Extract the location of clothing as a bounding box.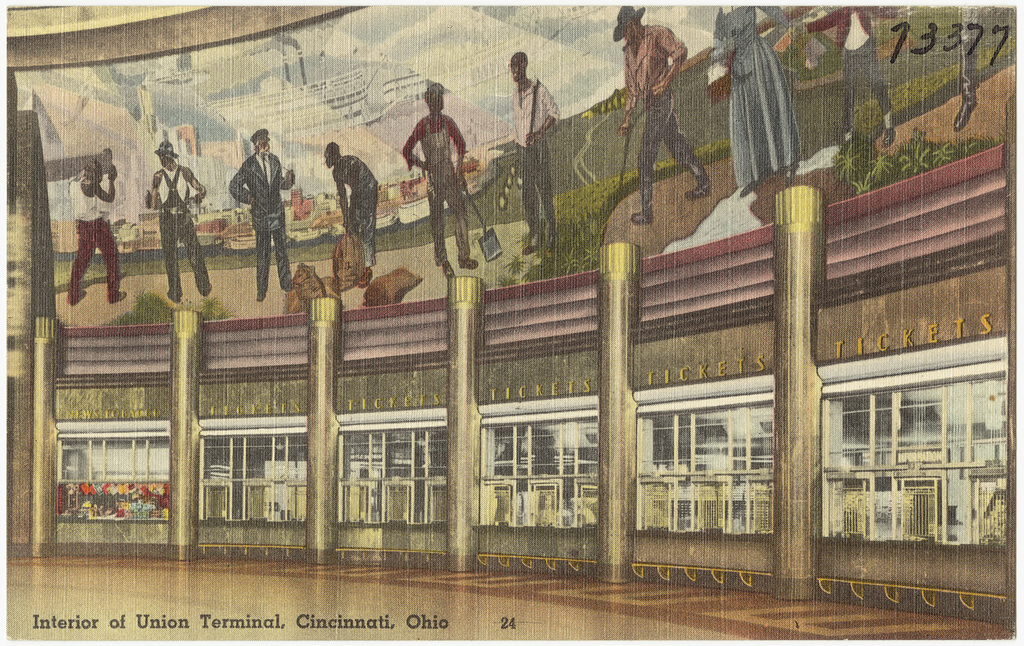
395 78 476 254.
